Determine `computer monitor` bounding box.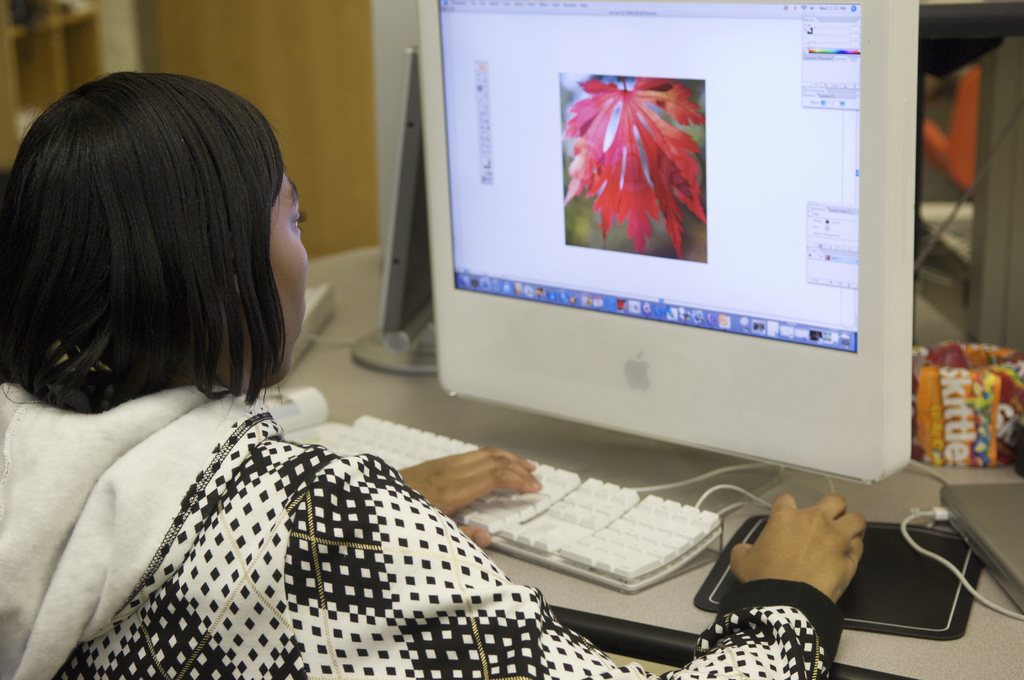
Determined: (398, 15, 930, 487).
